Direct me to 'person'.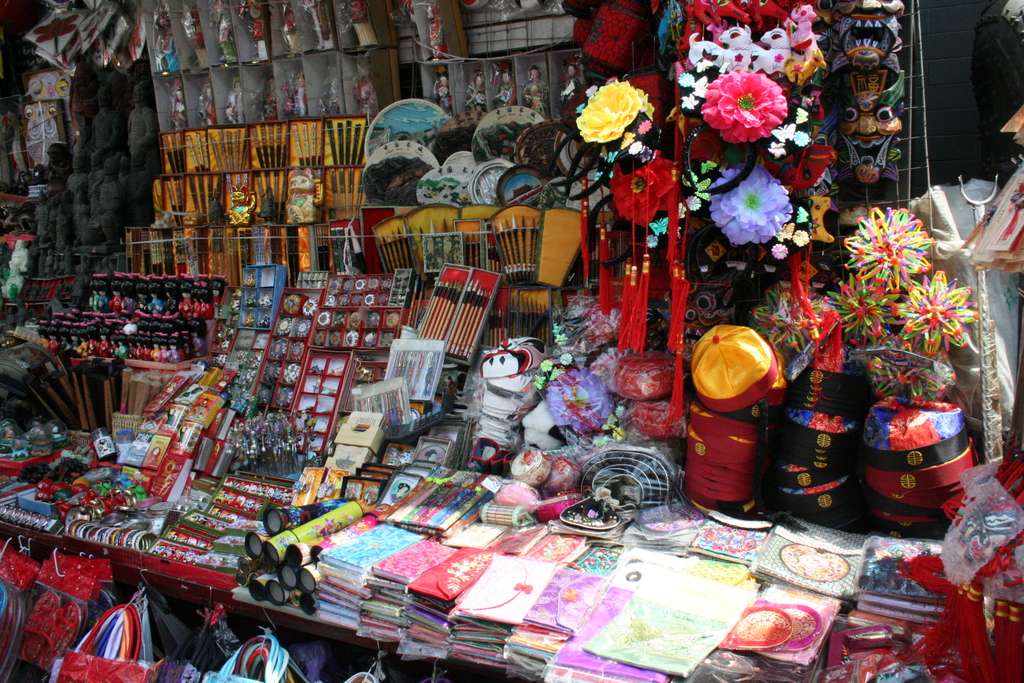
Direction: [left=61, top=169, right=86, bottom=192].
